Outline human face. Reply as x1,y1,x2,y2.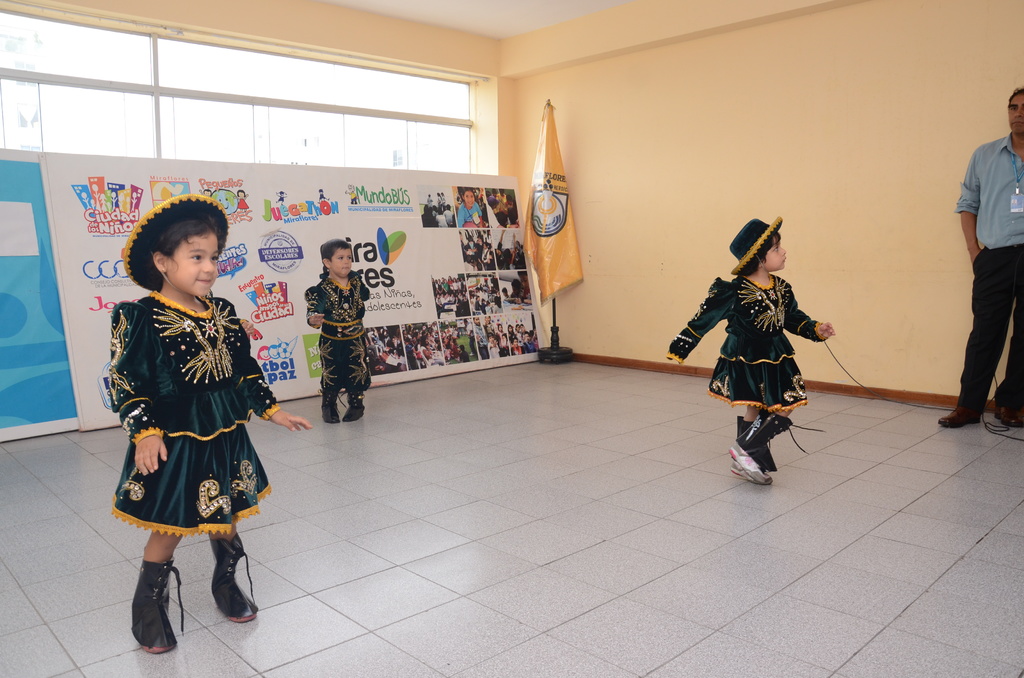
168,231,218,298.
